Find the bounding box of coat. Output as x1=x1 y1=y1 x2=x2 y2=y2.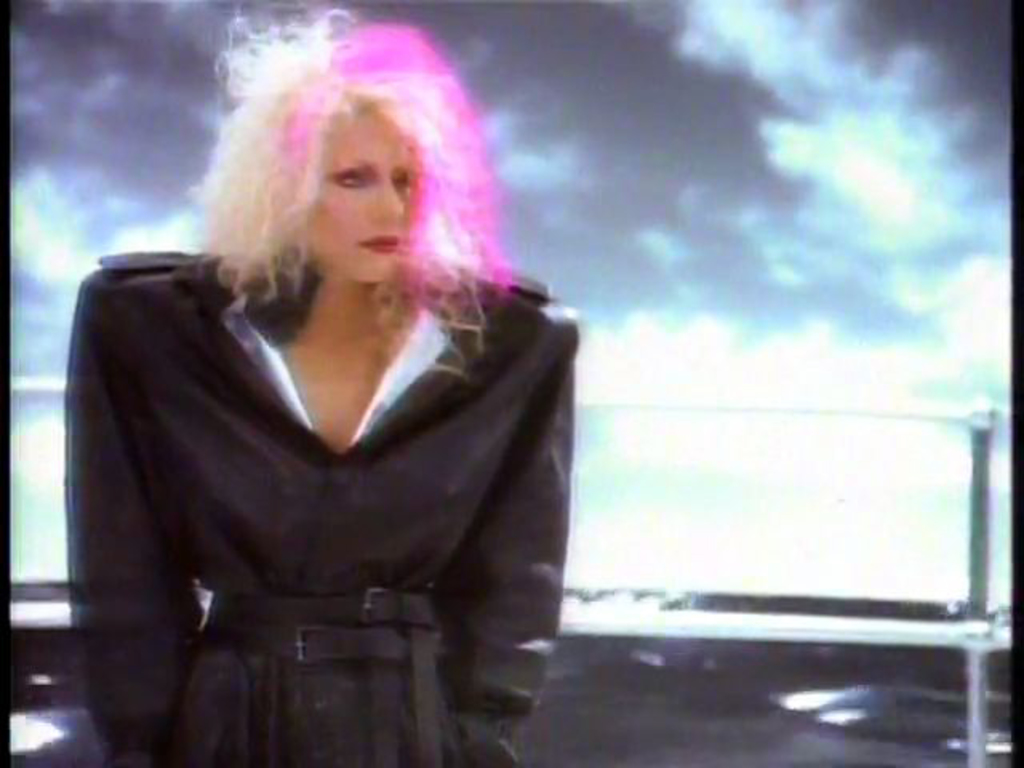
x1=58 y1=258 x2=581 y2=766.
